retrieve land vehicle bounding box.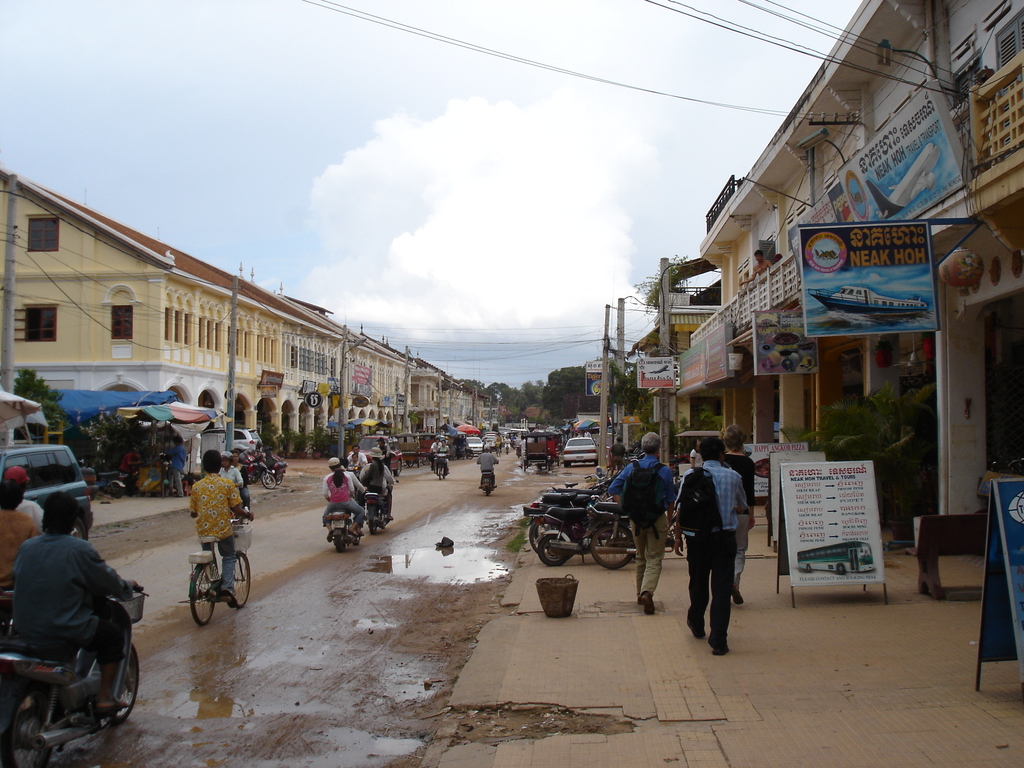
Bounding box: rect(433, 450, 449, 481).
